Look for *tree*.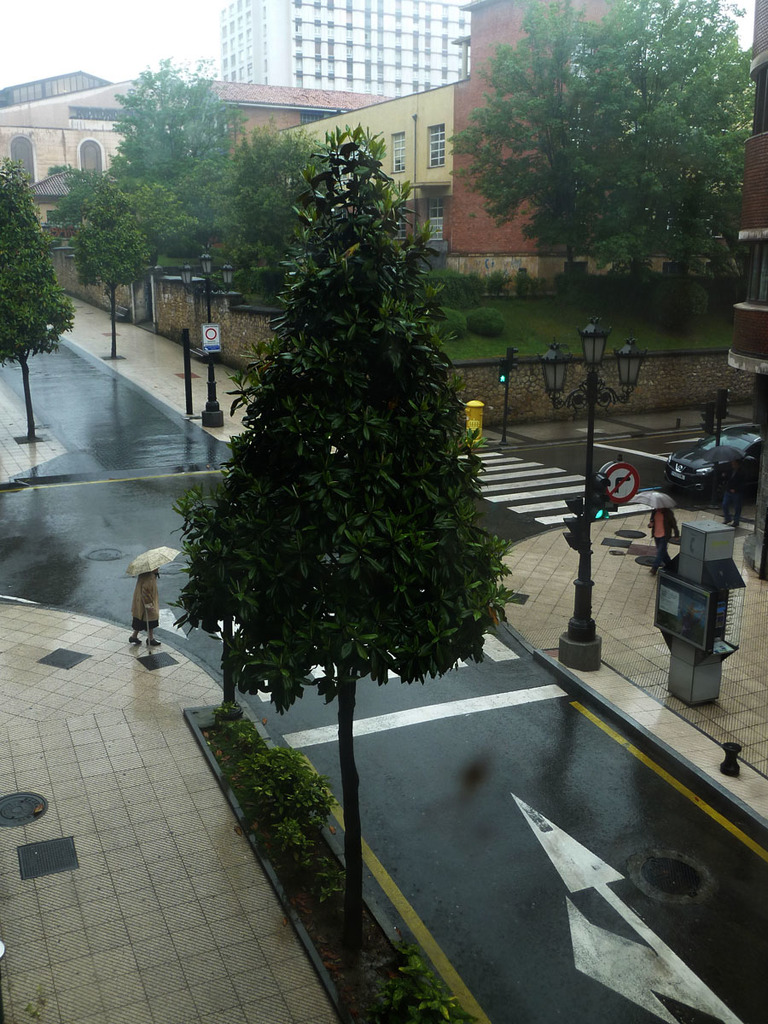
Found: {"x1": 0, "y1": 152, "x2": 81, "y2": 438}.
